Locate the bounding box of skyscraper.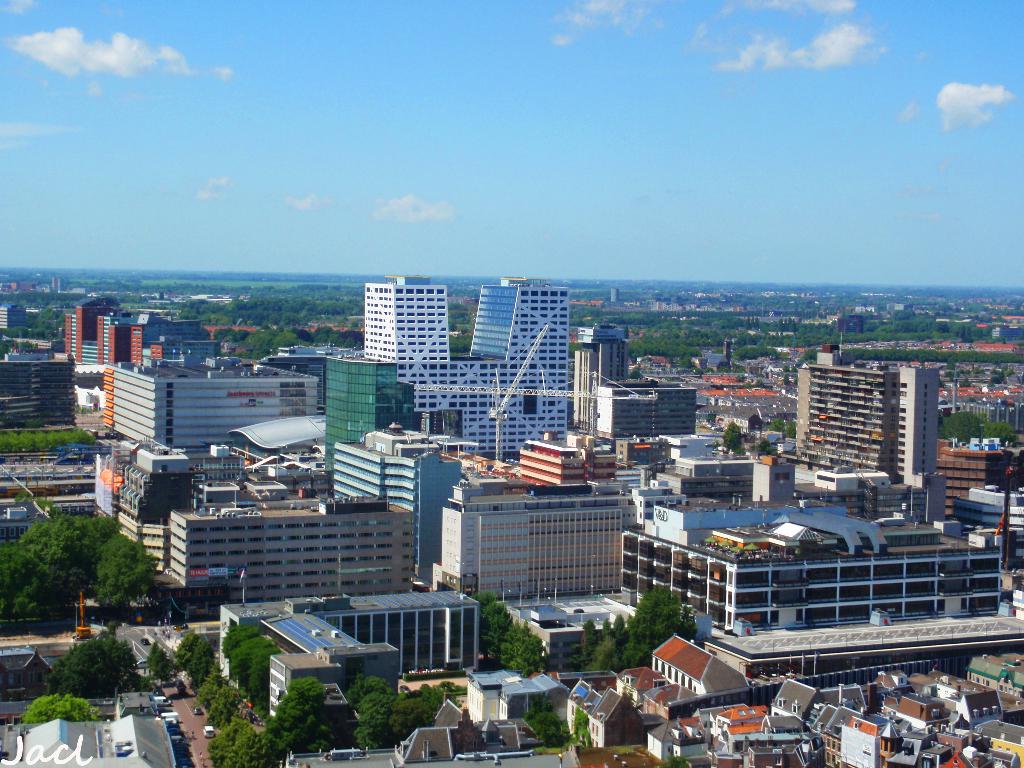
Bounding box: {"x1": 794, "y1": 353, "x2": 948, "y2": 504}.
